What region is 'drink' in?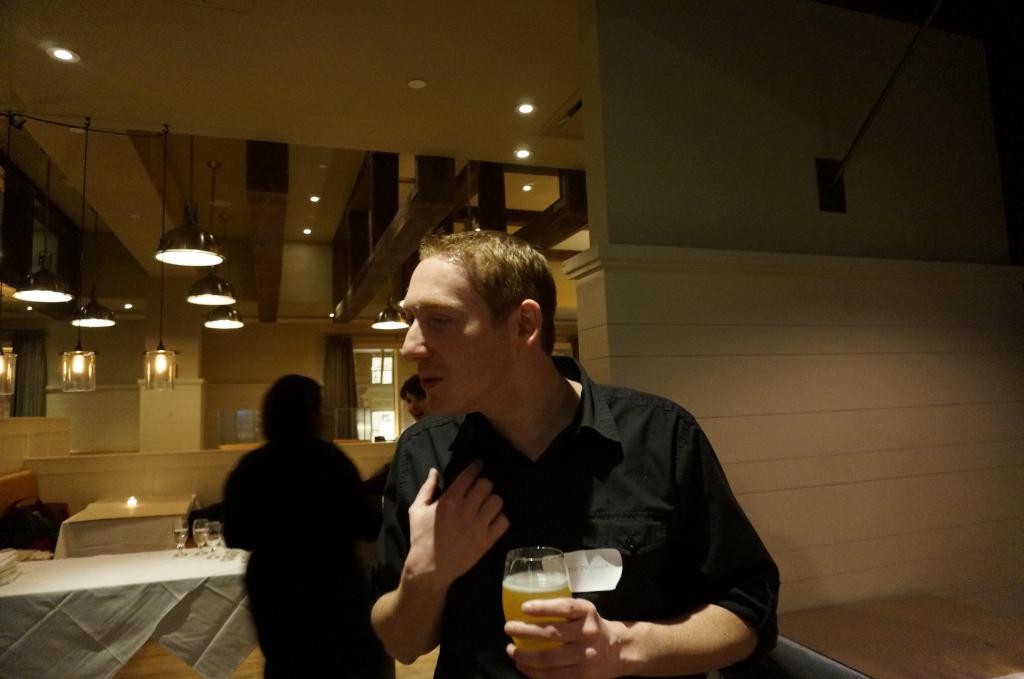
bbox=(498, 570, 572, 647).
